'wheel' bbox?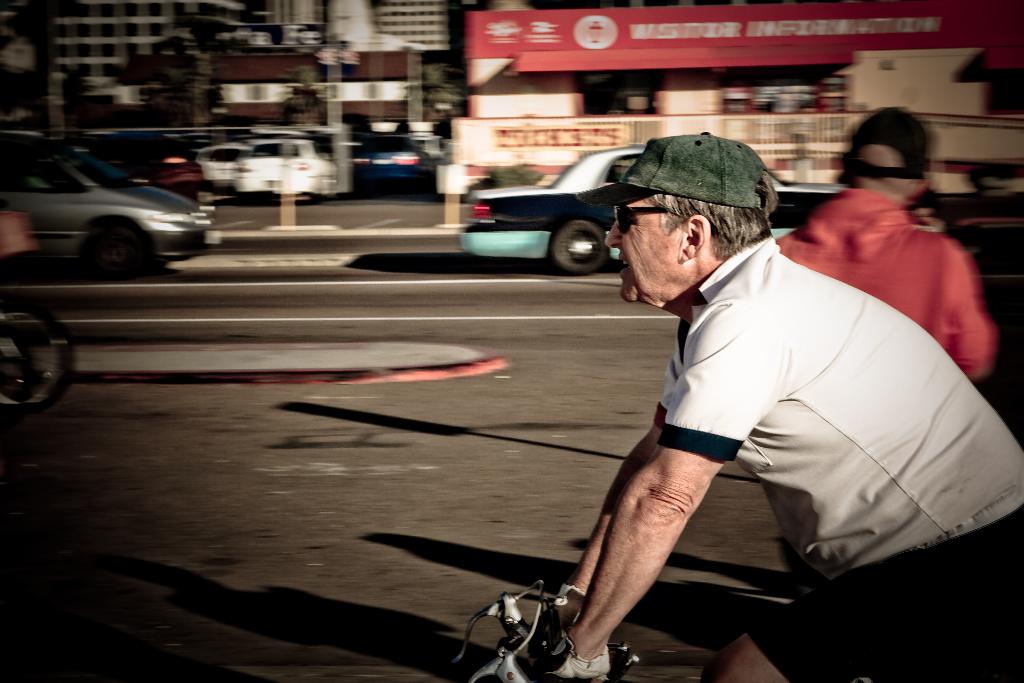
BBox(94, 225, 148, 280)
